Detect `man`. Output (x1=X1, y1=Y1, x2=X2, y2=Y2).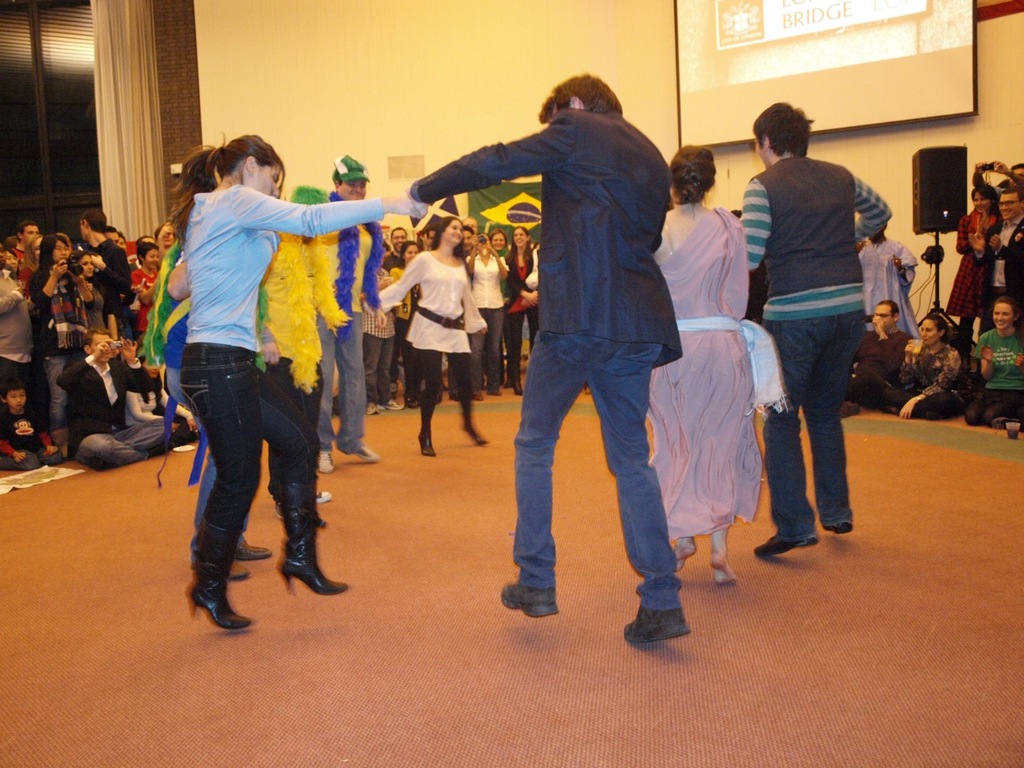
(x1=73, y1=209, x2=131, y2=342).
